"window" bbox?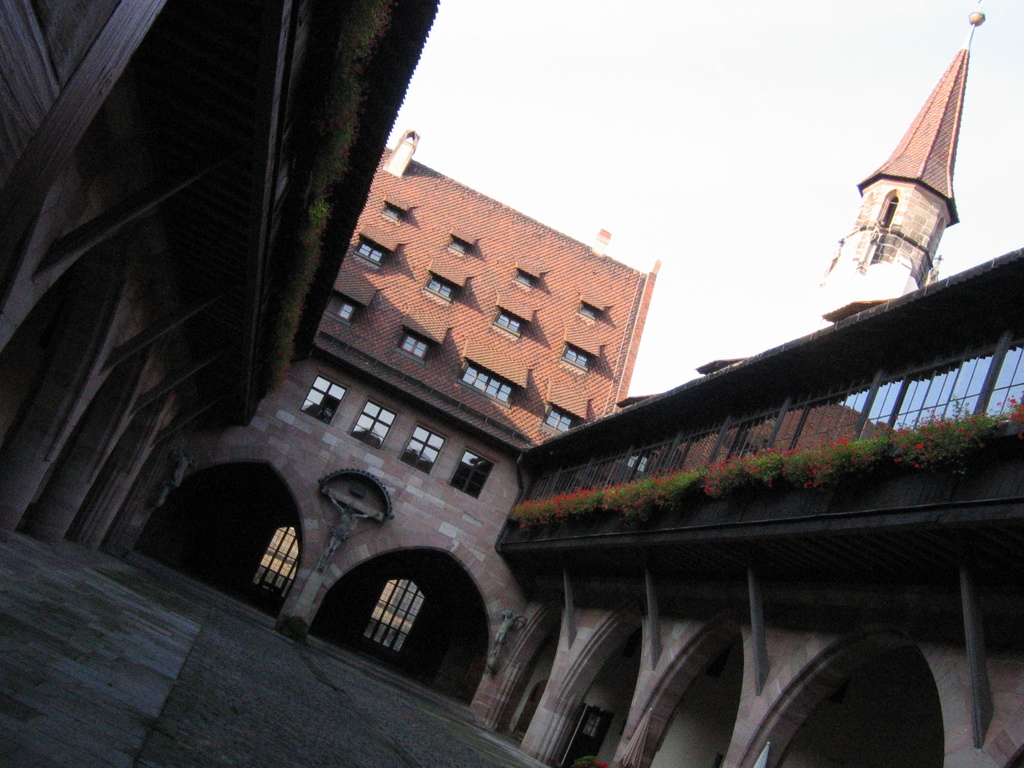
{"left": 324, "top": 292, "right": 360, "bottom": 321}
